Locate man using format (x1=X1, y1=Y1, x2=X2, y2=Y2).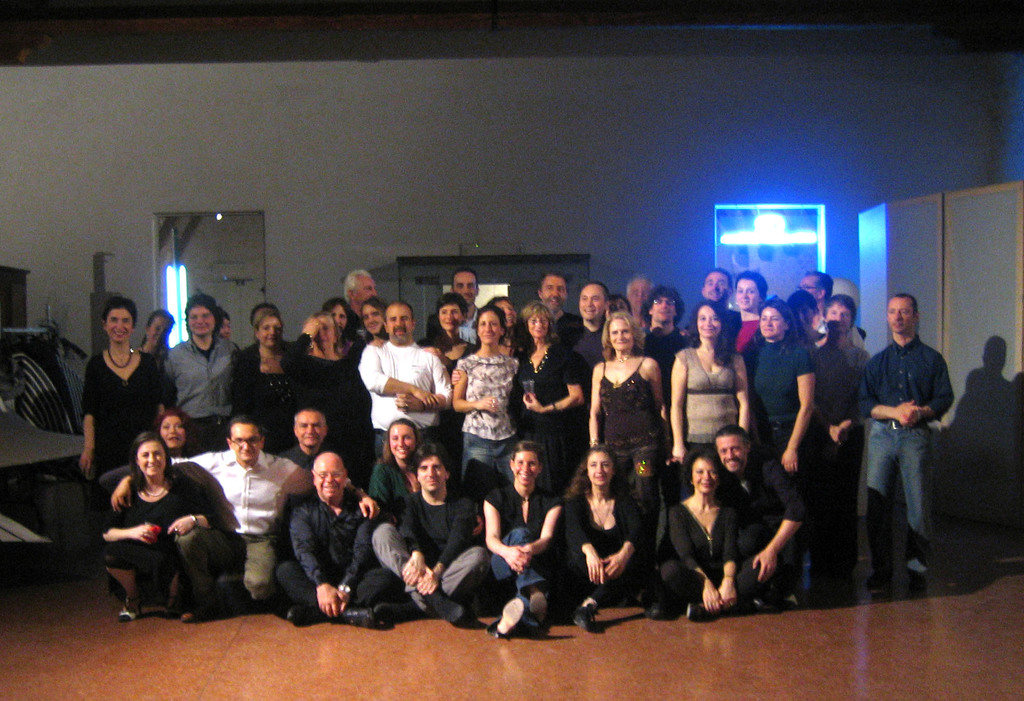
(x1=694, y1=262, x2=738, y2=339).
